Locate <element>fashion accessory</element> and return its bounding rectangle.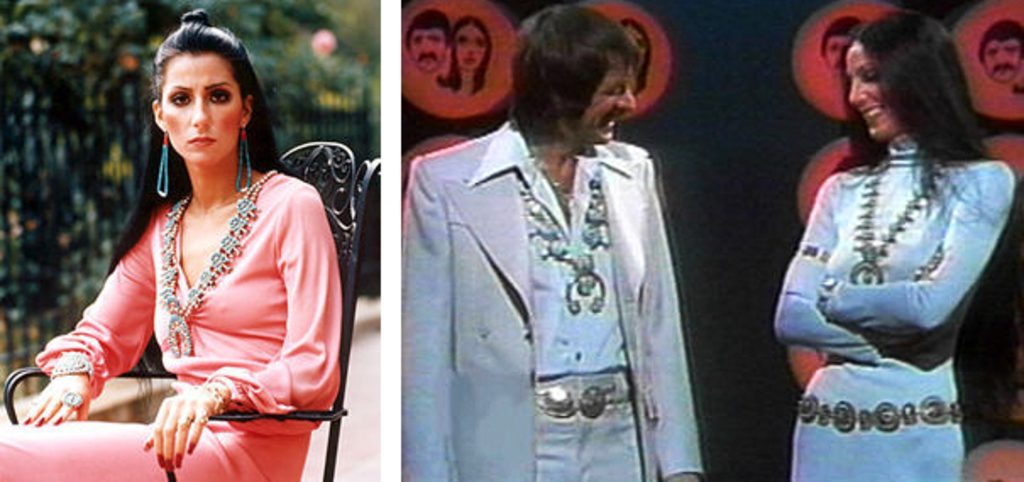
box(232, 123, 254, 194).
